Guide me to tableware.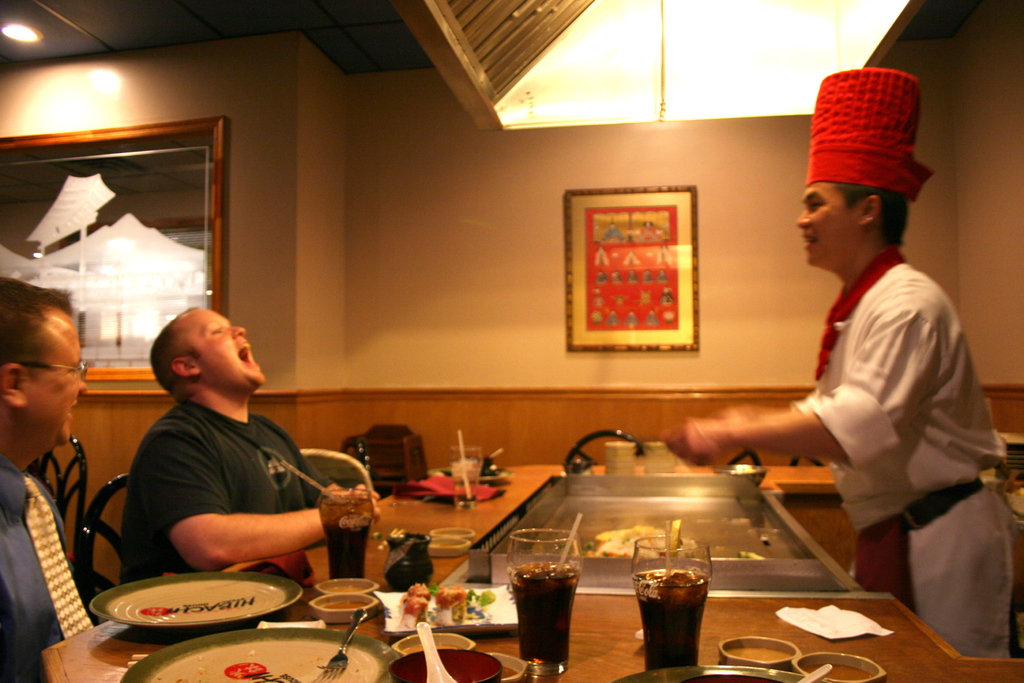
Guidance: {"left": 614, "top": 661, "right": 803, "bottom": 682}.
